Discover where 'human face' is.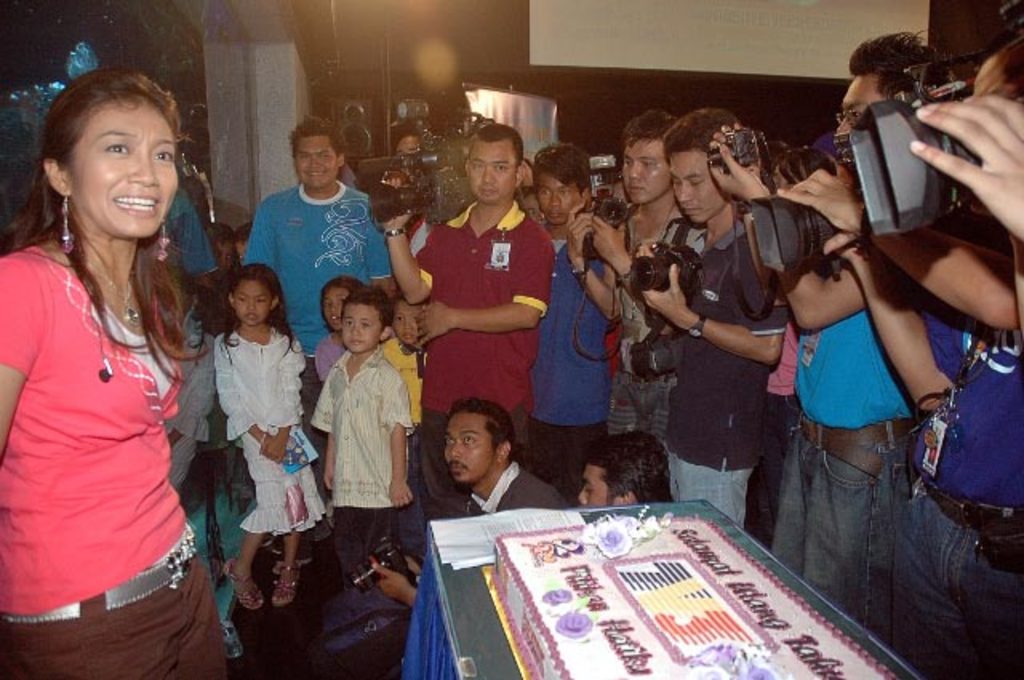
Discovered at 325/285/354/328.
